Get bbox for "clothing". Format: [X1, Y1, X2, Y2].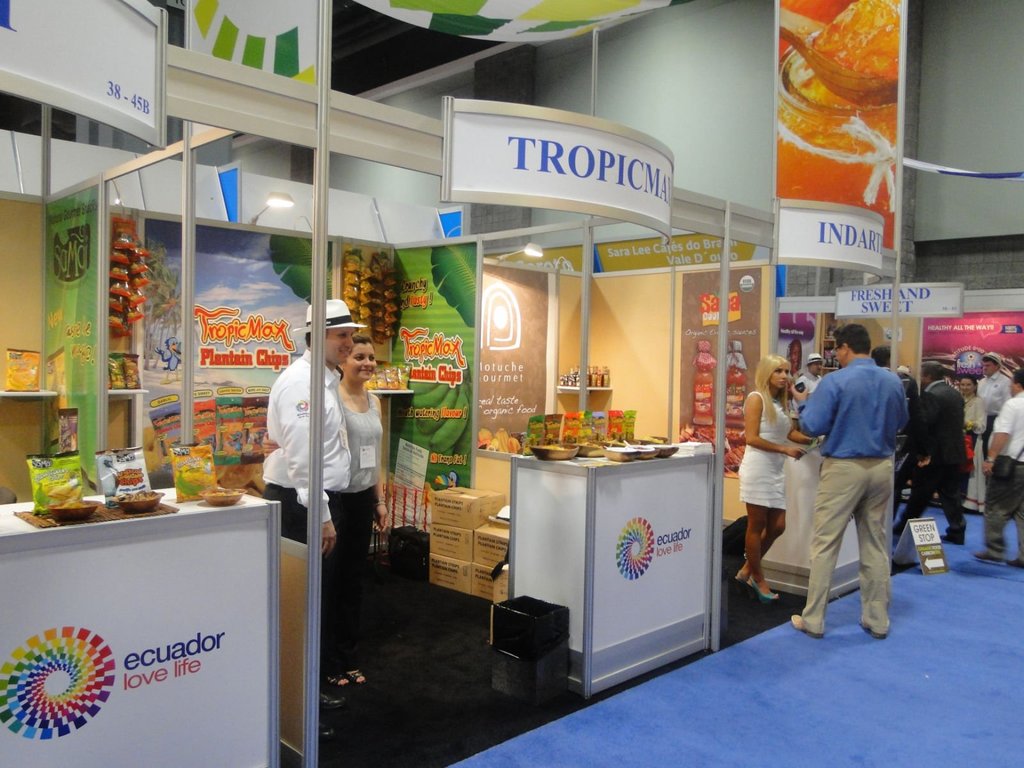
[981, 392, 1023, 560].
